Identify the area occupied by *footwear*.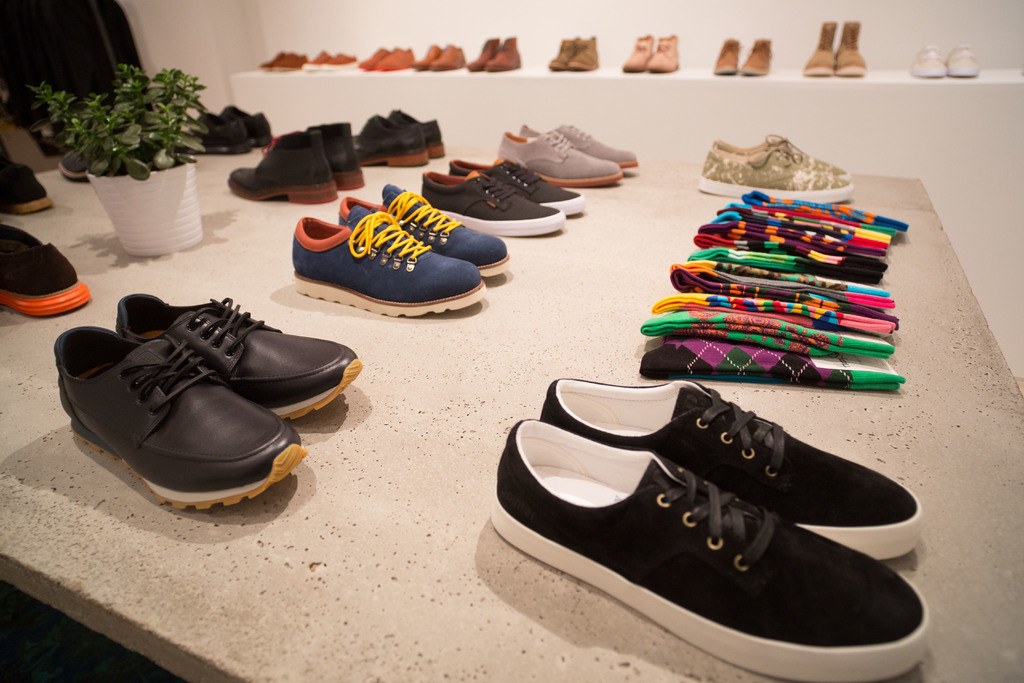
Area: 301:120:369:194.
